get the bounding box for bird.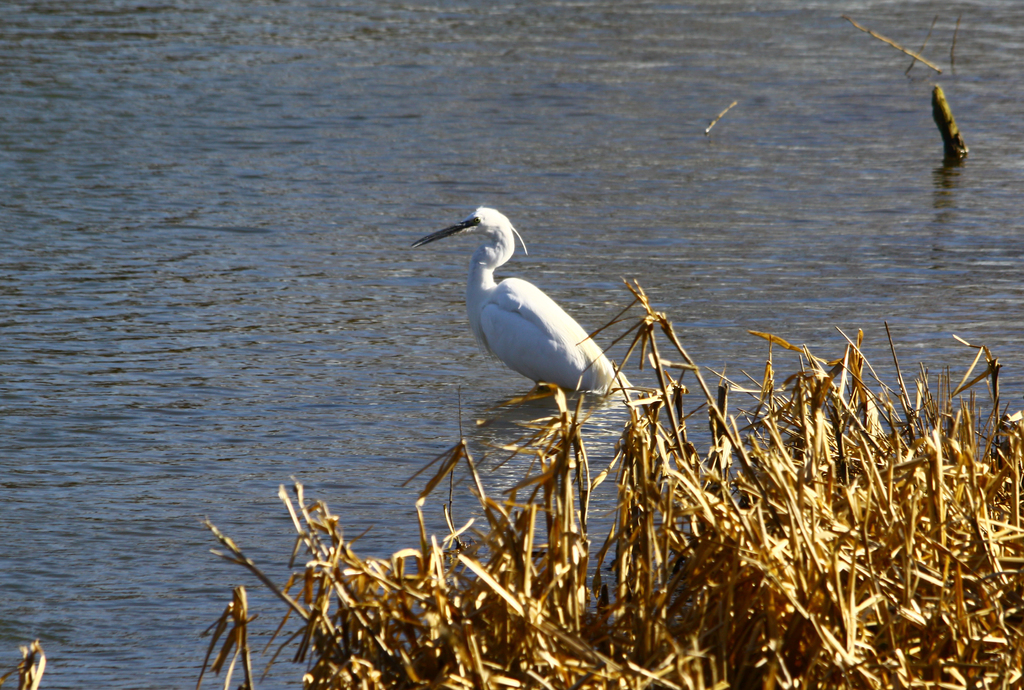
<region>410, 201, 647, 431</region>.
